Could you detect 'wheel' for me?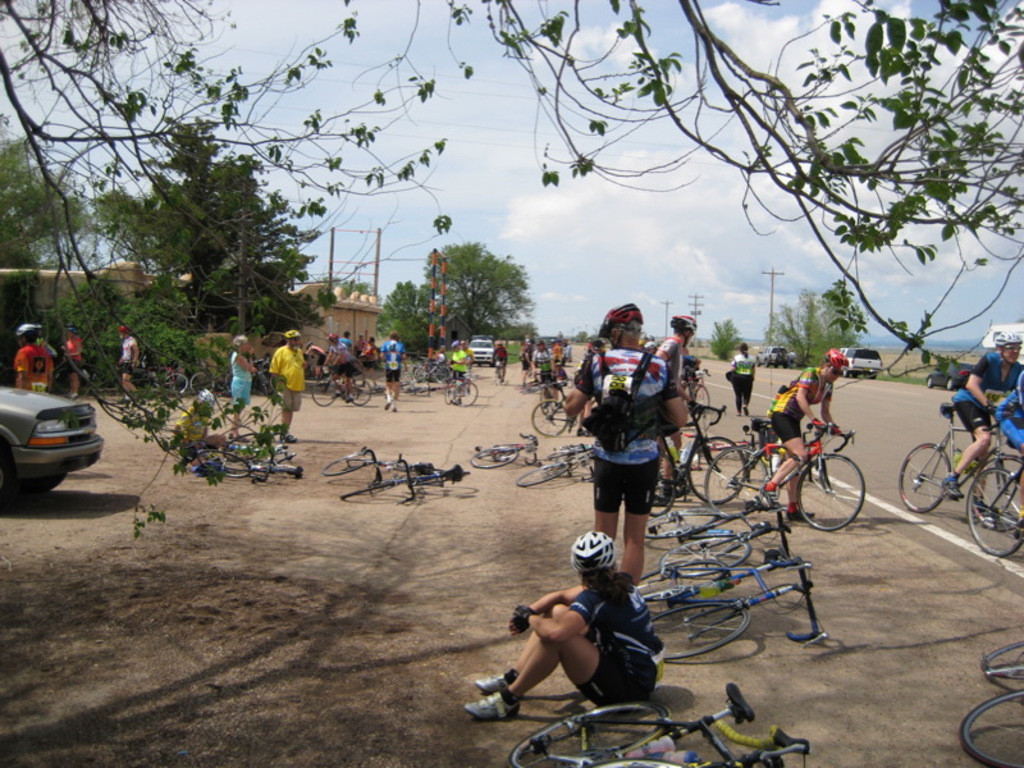
Detection result: [left=164, top=366, right=196, bottom=401].
